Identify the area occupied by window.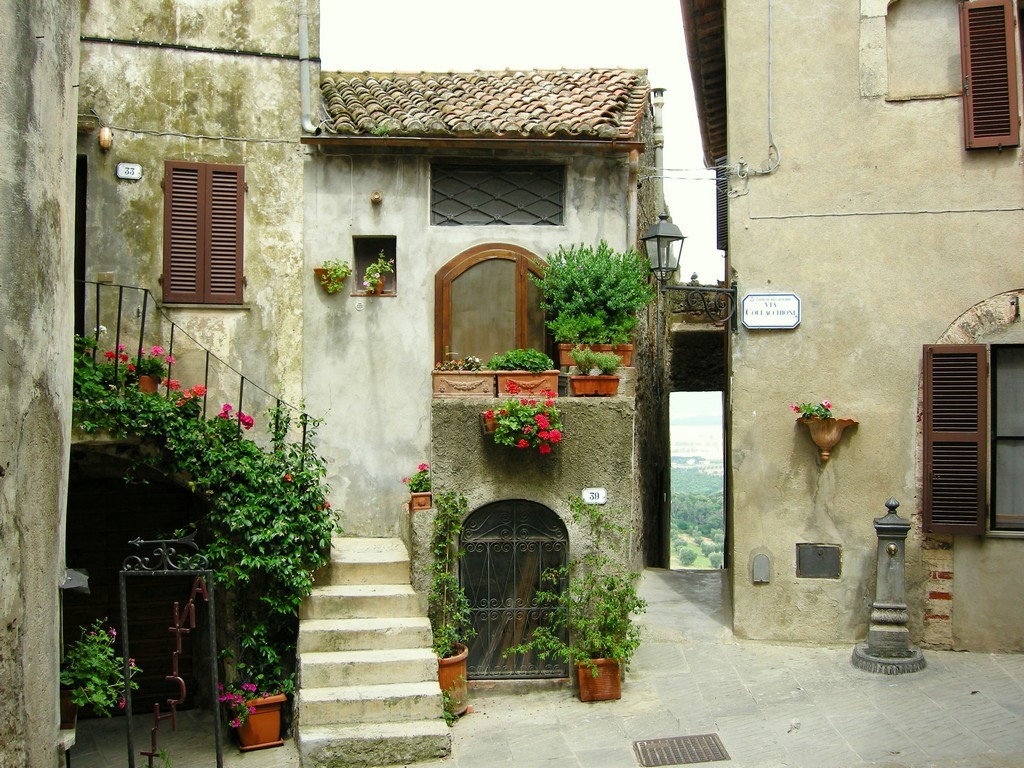
Area: {"x1": 924, "y1": 339, "x2": 1023, "y2": 537}.
